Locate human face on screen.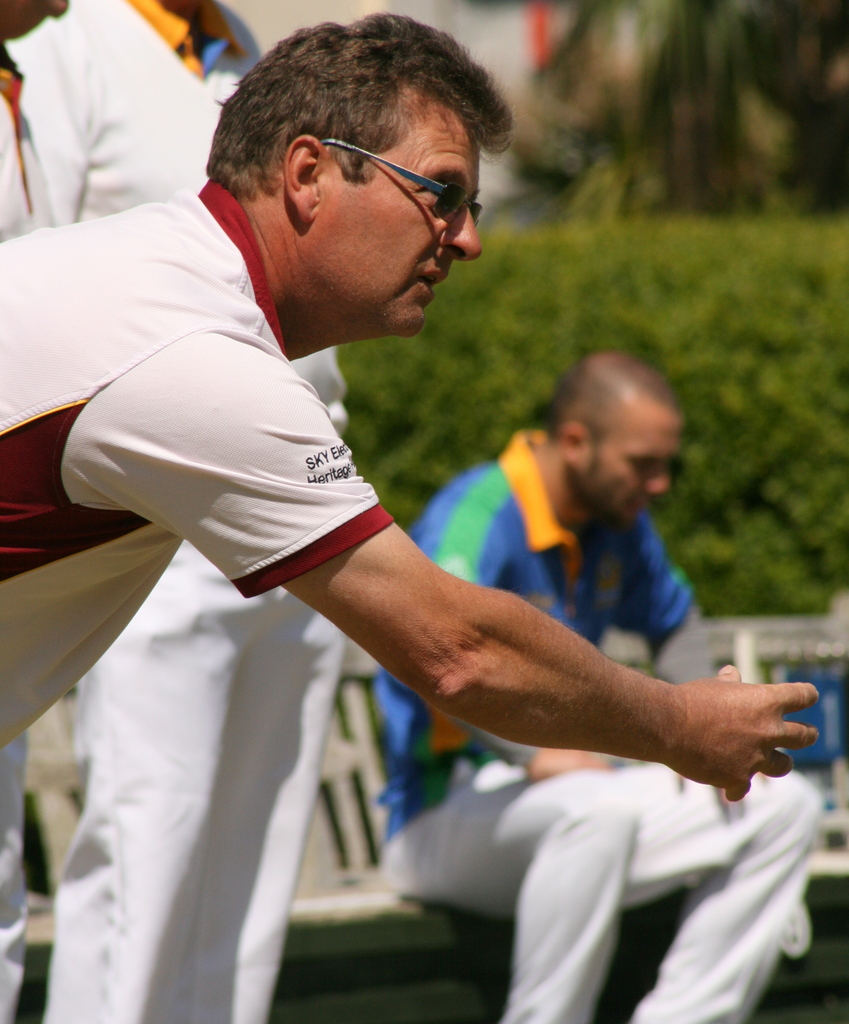
On screen at [309,120,481,335].
